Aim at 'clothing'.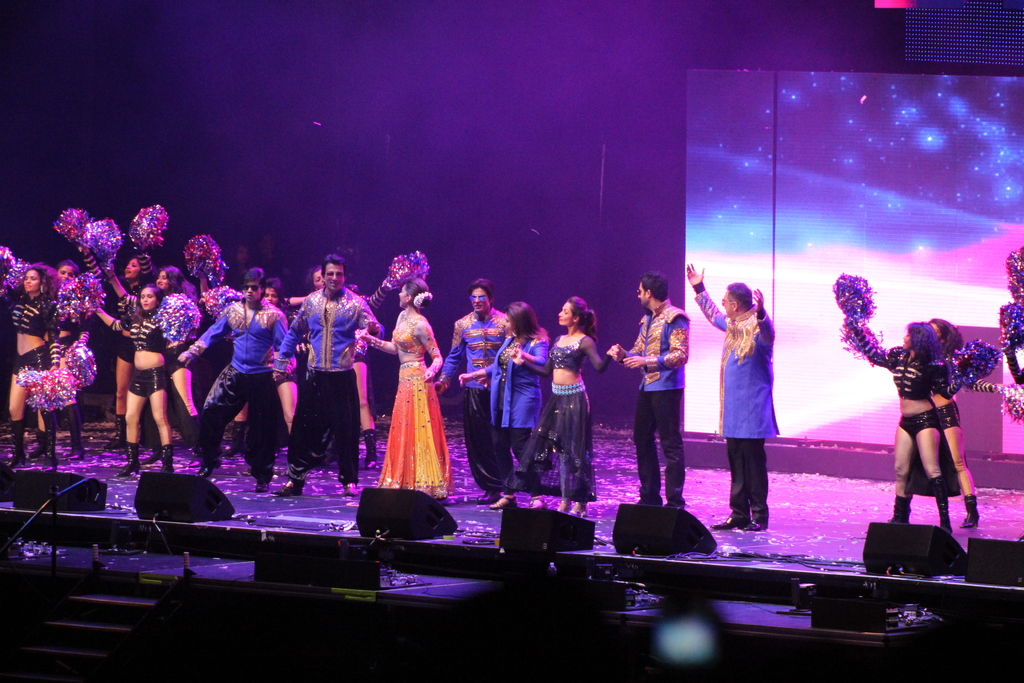
Aimed at select_region(470, 388, 522, 490).
